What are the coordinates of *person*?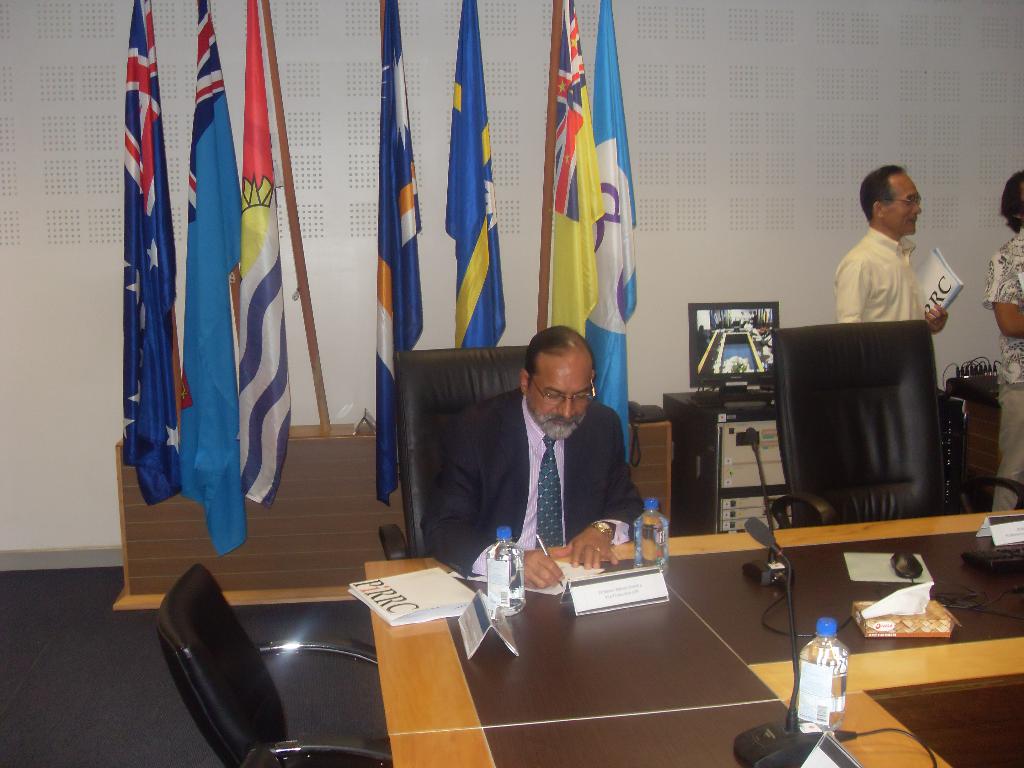
rect(985, 168, 1023, 381).
